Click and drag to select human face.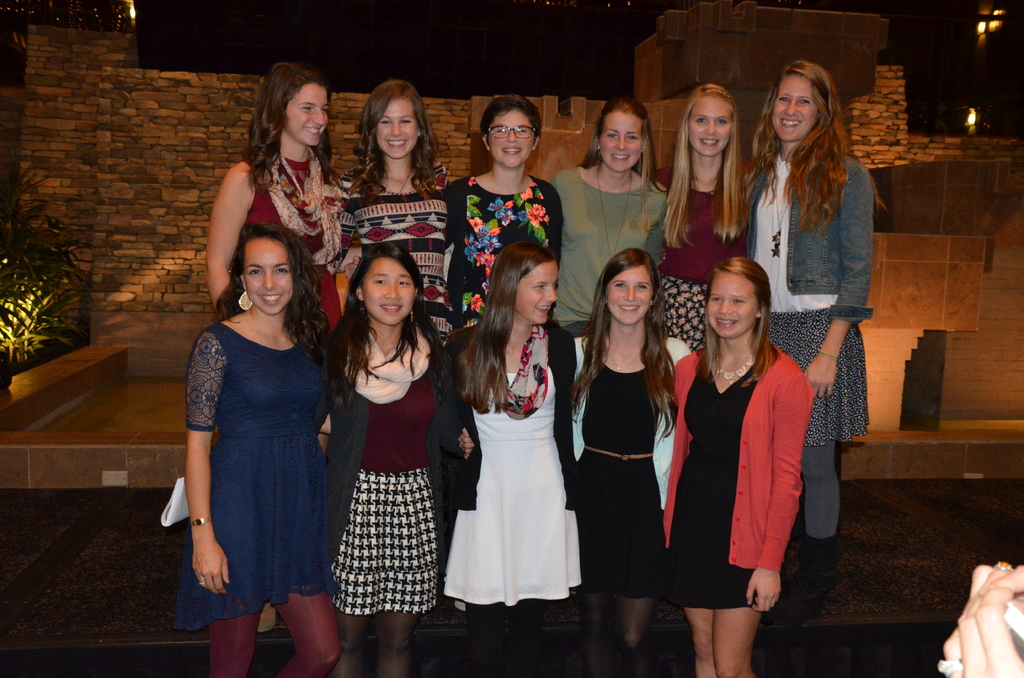
Selection: left=515, top=259, right=561, bottom=330.
